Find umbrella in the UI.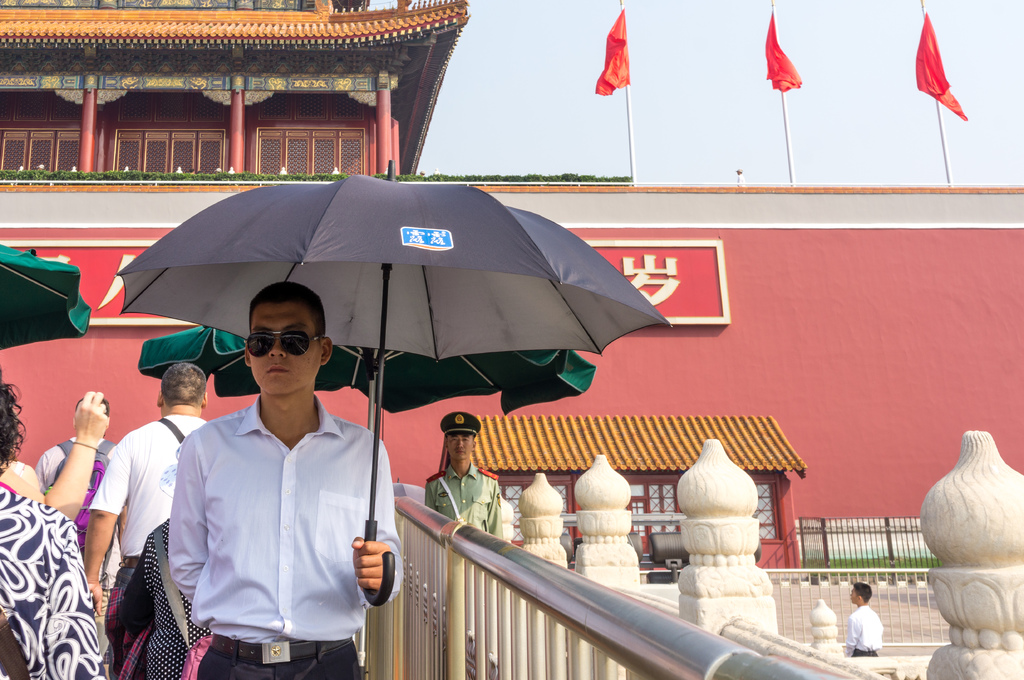
UI element at box(116, 154, 669, 606).
